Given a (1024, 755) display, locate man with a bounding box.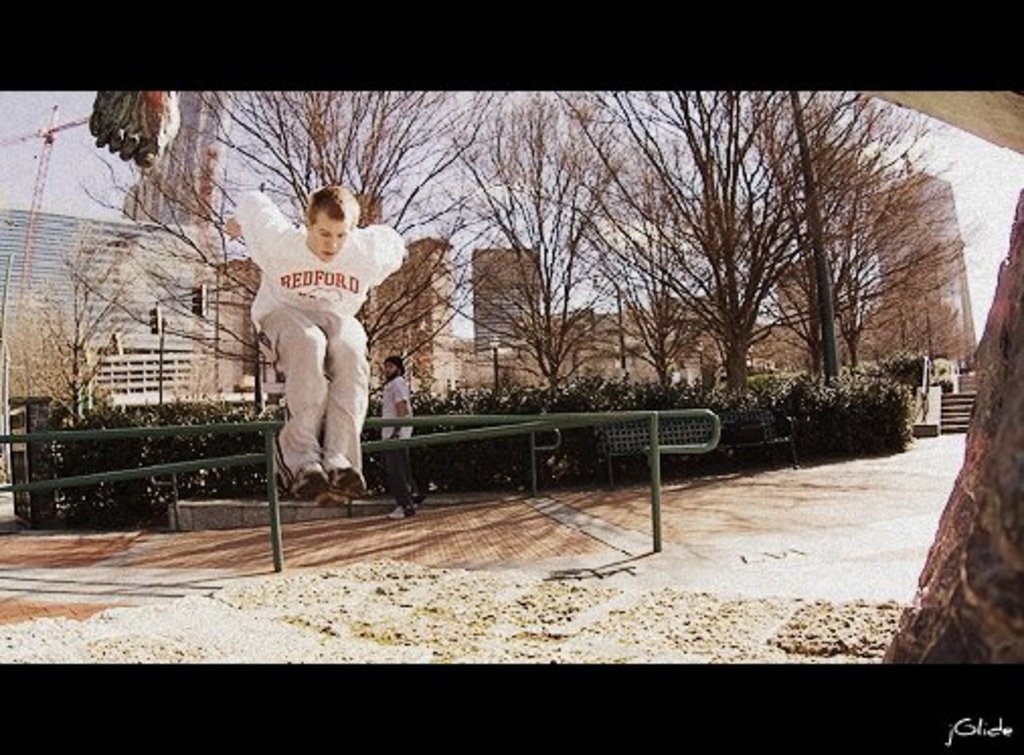
Located: [left=380, top=354, right=419, bottom=520].
